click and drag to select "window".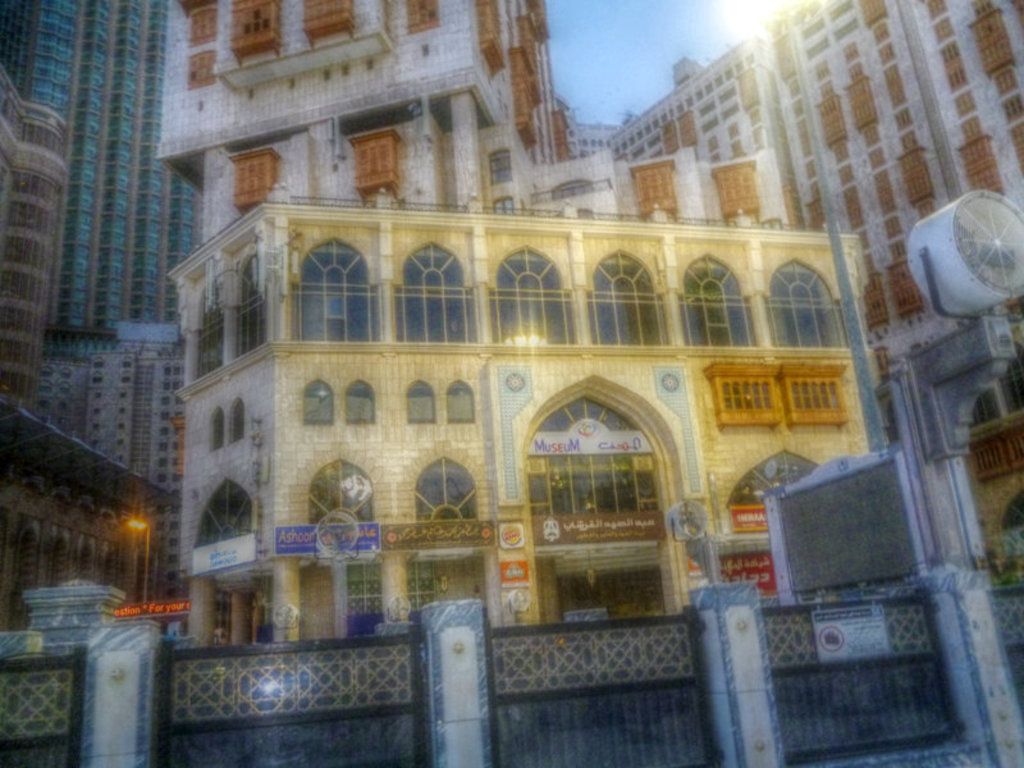
Selection: left=788, top=371, right=846, bottom=430.
